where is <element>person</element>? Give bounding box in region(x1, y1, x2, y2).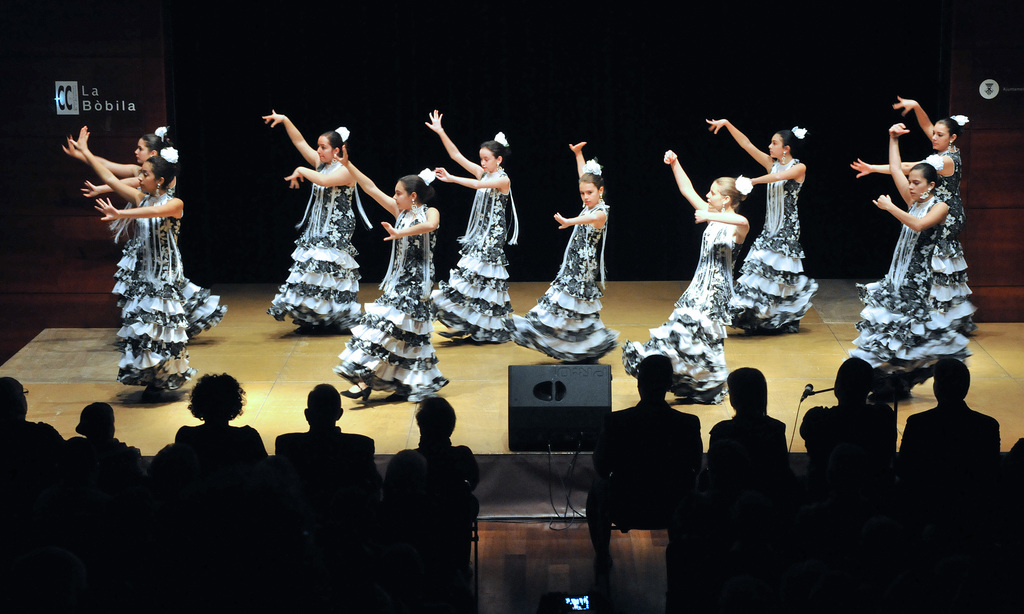
region(896, 358, 1004, 454).
